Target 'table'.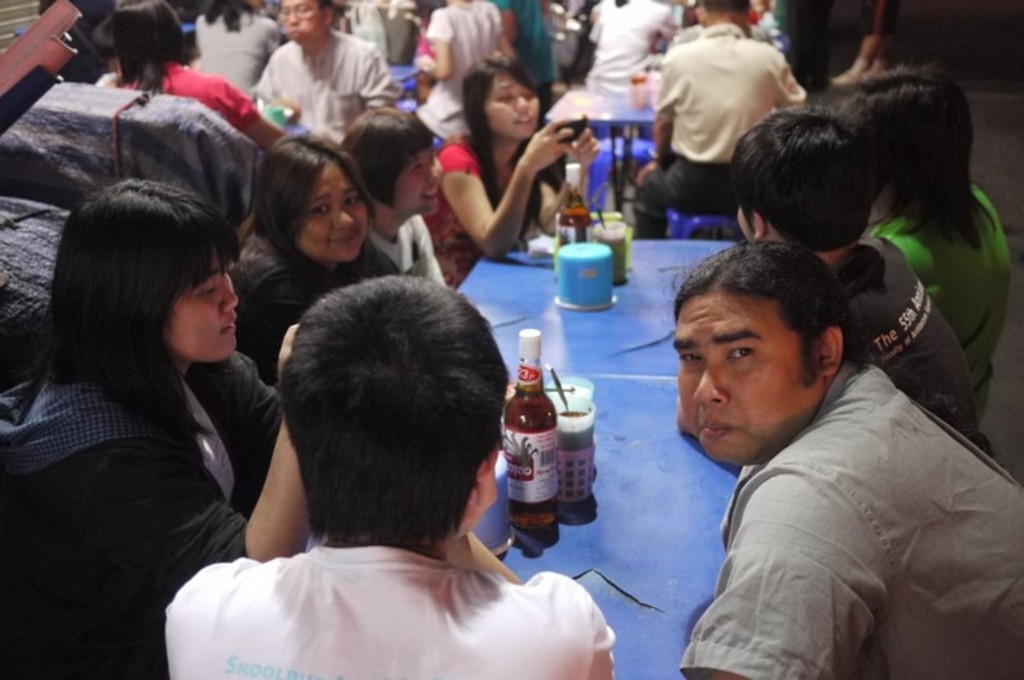
Target region: pyautogui.locateOnScreen(453, 235, 739, 679).
